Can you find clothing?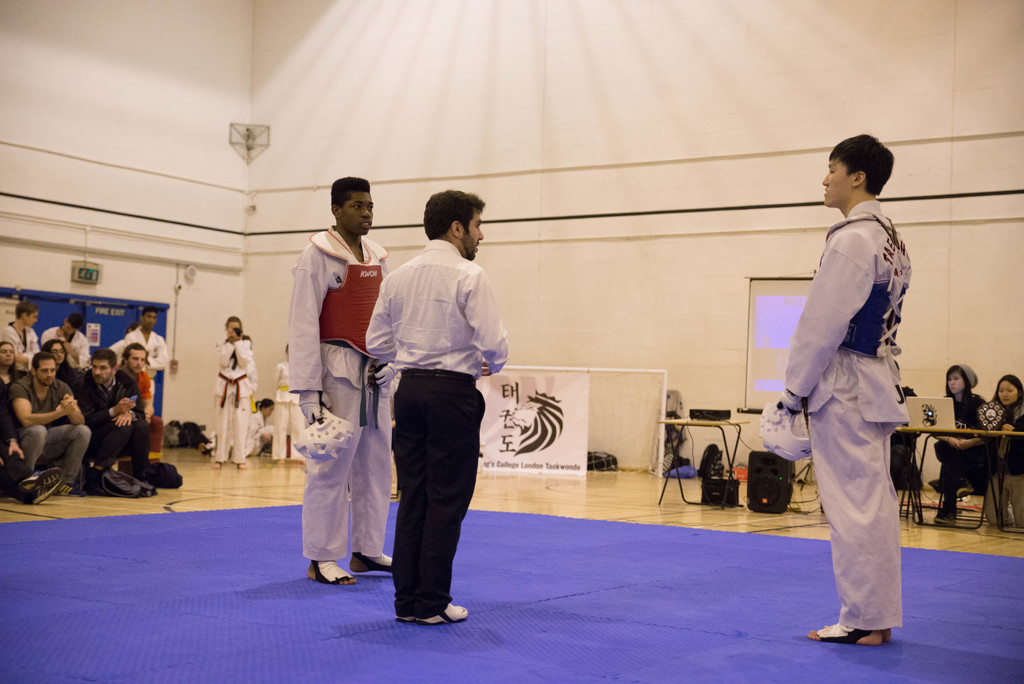
Yes, bounding box: [x1=782, y1=149, x2=918, y2=651].
